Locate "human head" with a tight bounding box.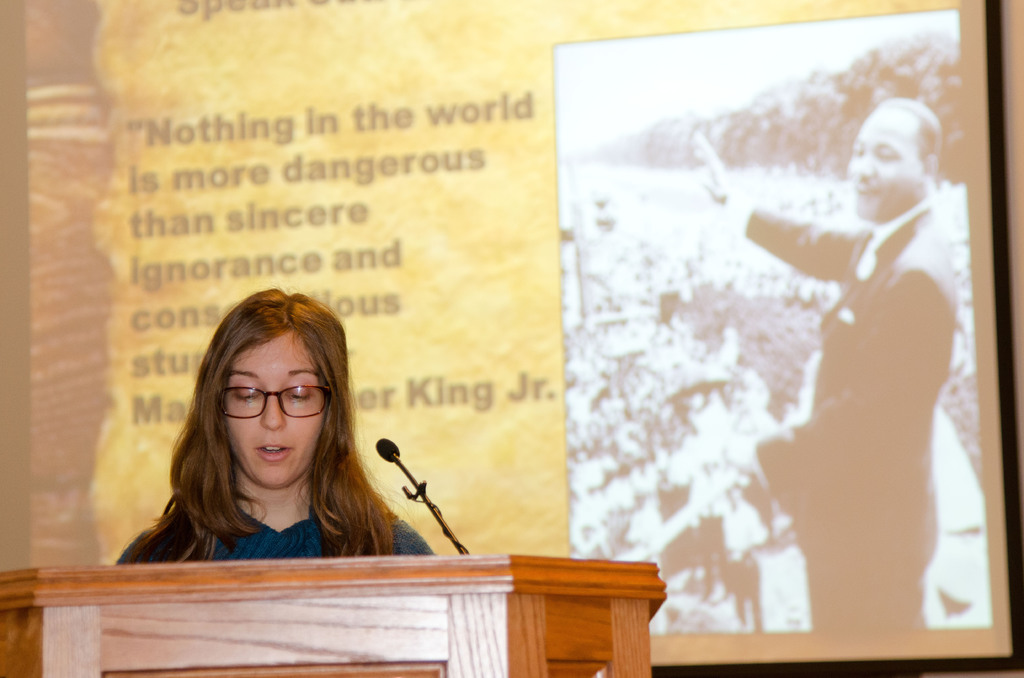
bbox=(174, 297, 343, 495).
